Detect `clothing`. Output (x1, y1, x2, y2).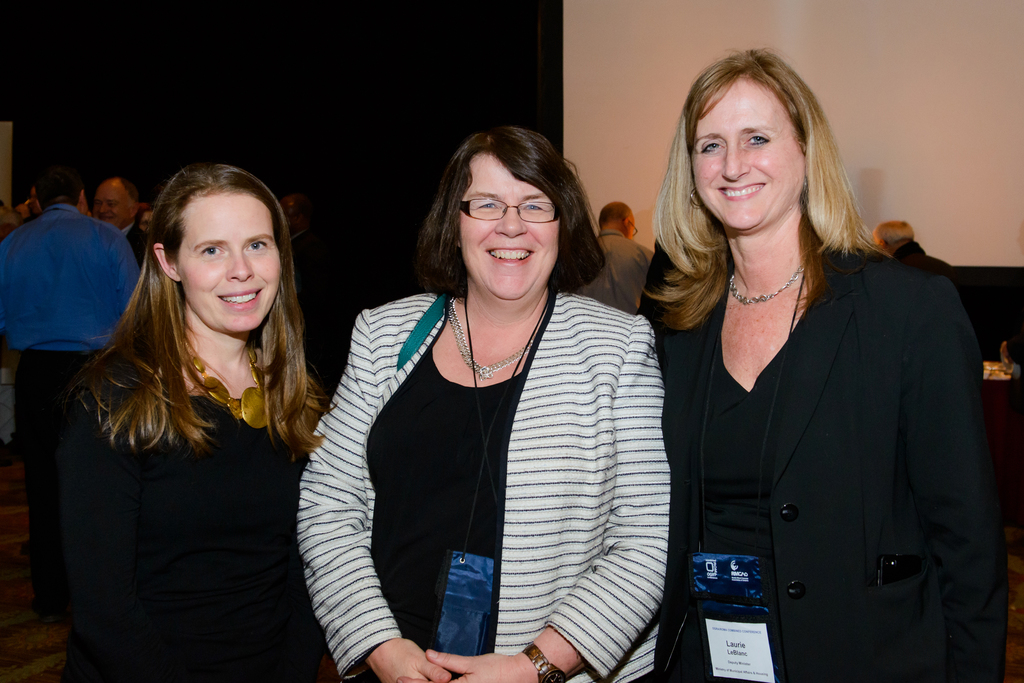
(600, 232, 660, 312).
